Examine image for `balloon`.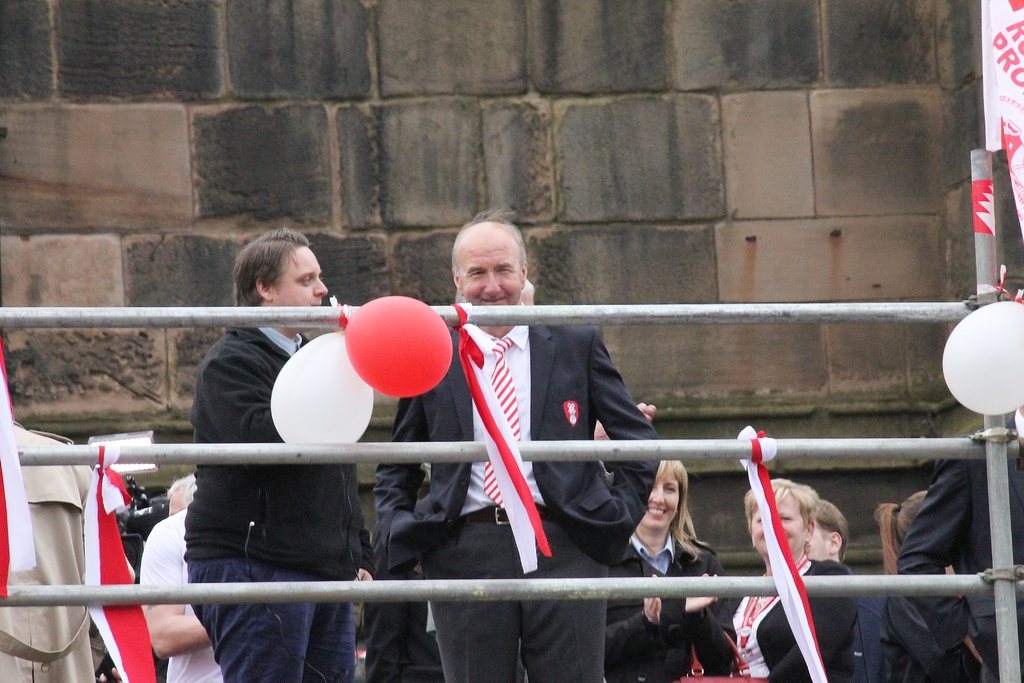
Examination result: box=[939, 298, 1023, 420].
